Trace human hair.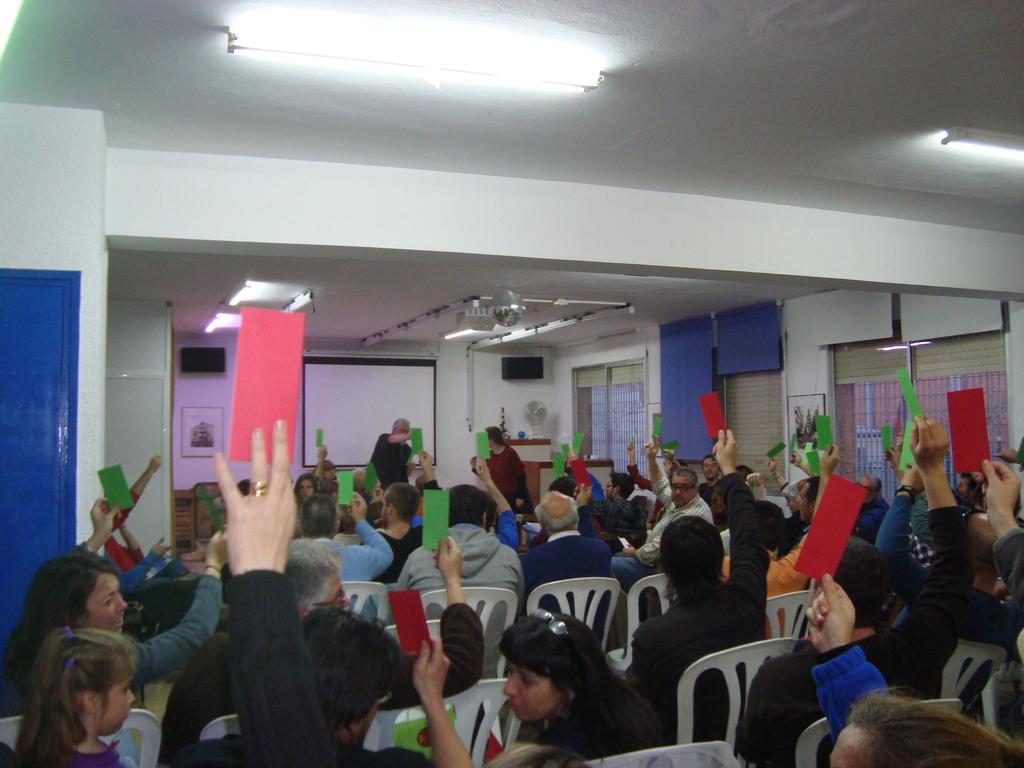
Traced to crop(663, 514, 728, 600).
